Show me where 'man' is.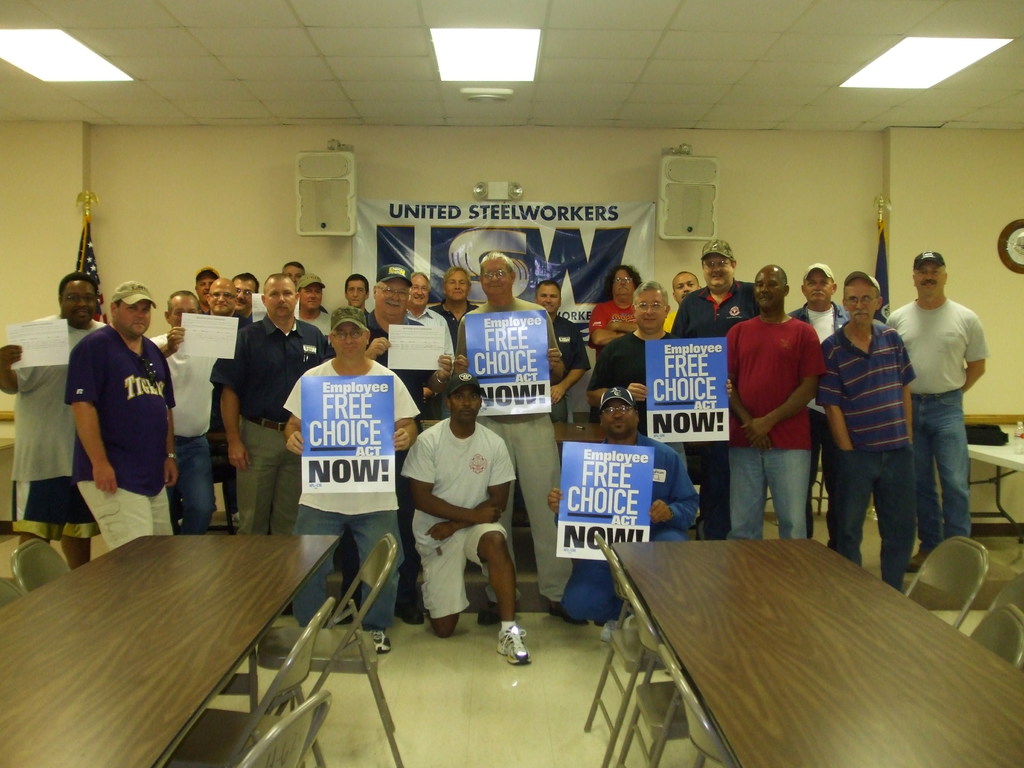
'man' is at 588, 278, 738, 541.
